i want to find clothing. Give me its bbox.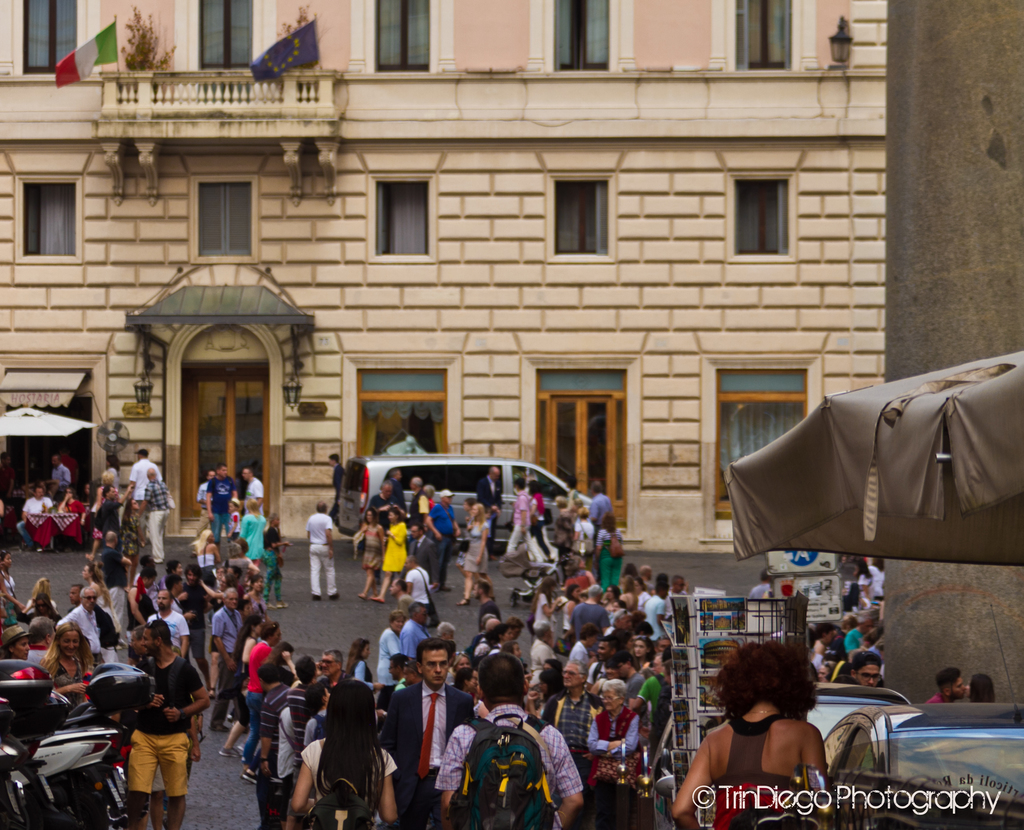
(x1=157, y1=590, x2=193, y2=658).
